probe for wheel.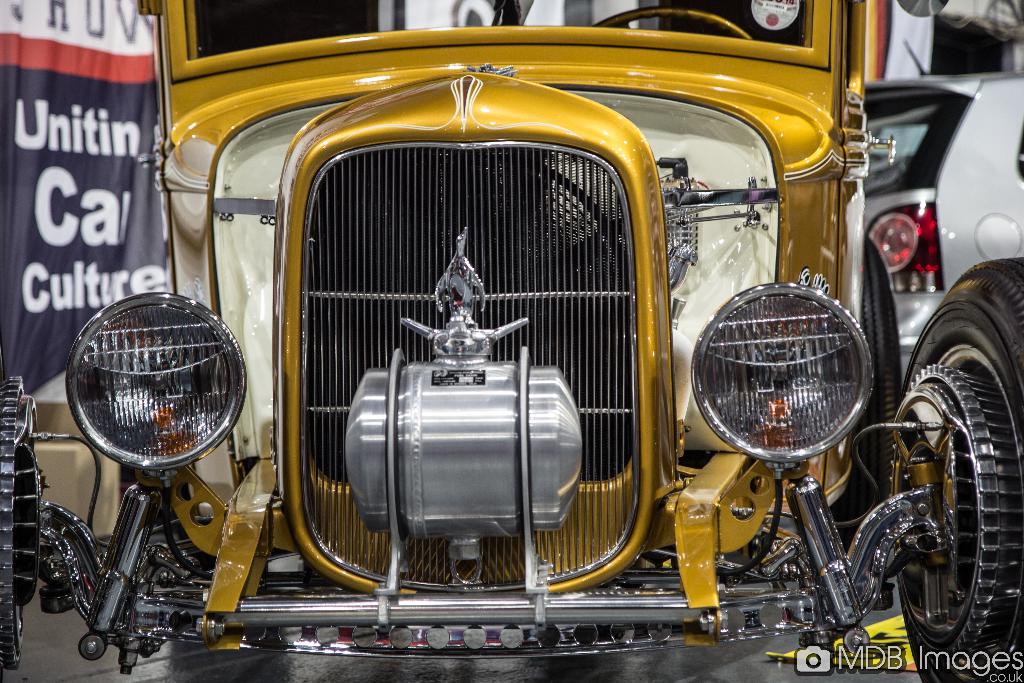
Probe result: [0,339,22,682].
